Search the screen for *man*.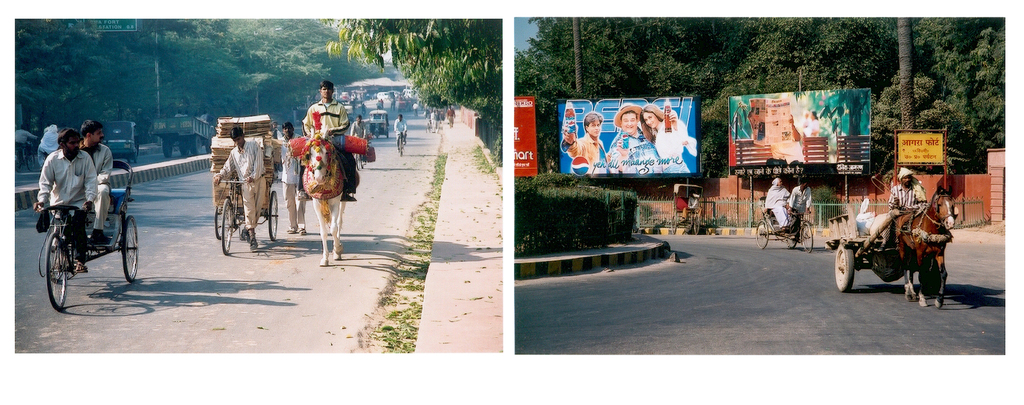
Found at <bbox>888, 167, 927, 213</bbox>.
